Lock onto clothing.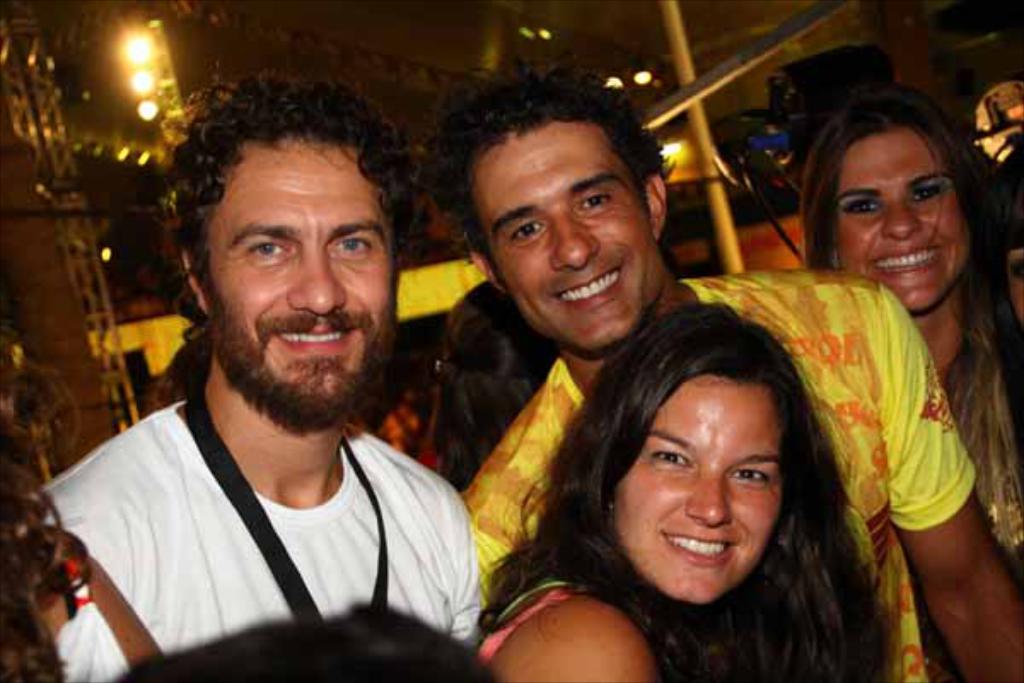
Locked: [left=922, top=314, right=1022, bottom=681].
